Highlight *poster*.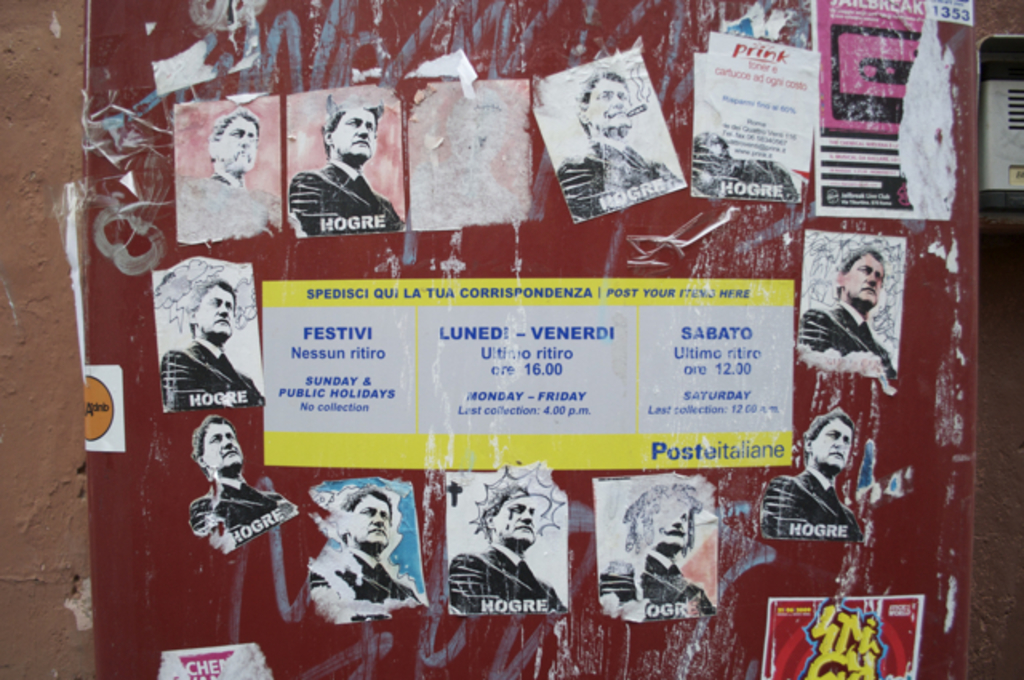
Highlighted region: detection(408, 77, 530, 232).
